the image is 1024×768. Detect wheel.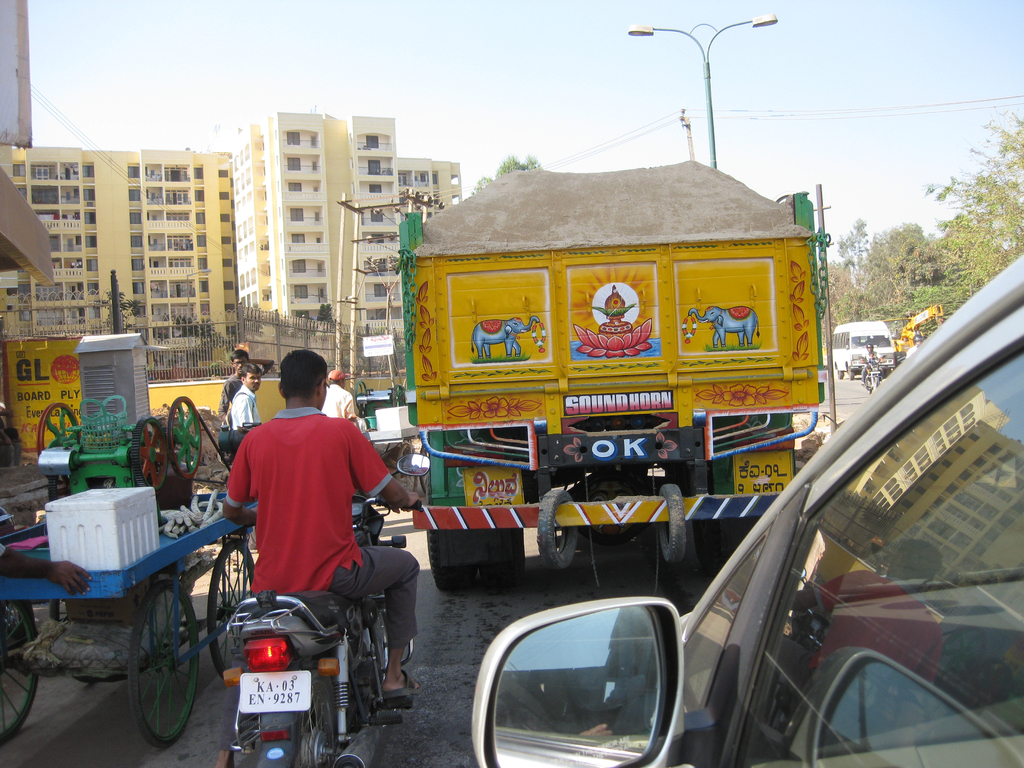
Detection: 837/365/844/378.
